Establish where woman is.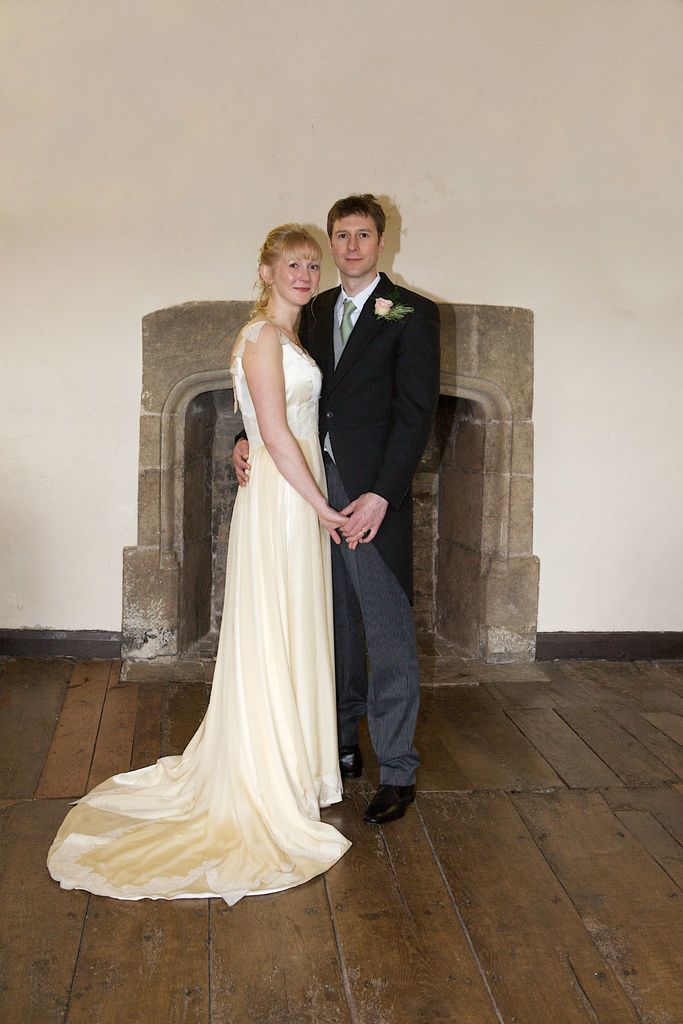
Established at <bbox>101, 227, 386, 921</bbox>.
